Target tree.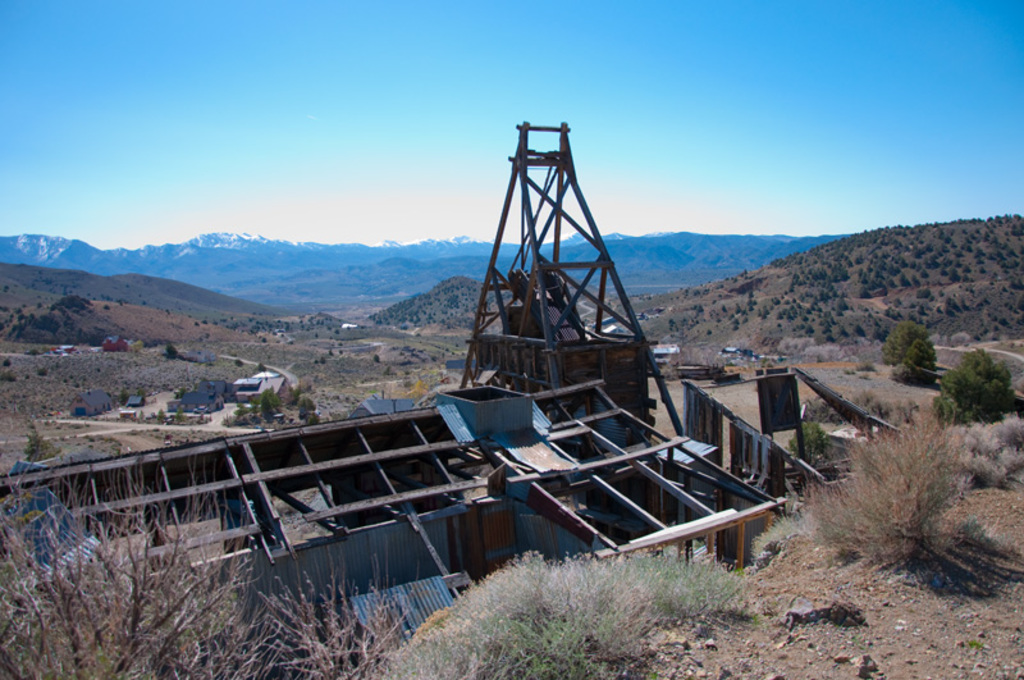
Target region: rect(877, 323, 941, 391).
